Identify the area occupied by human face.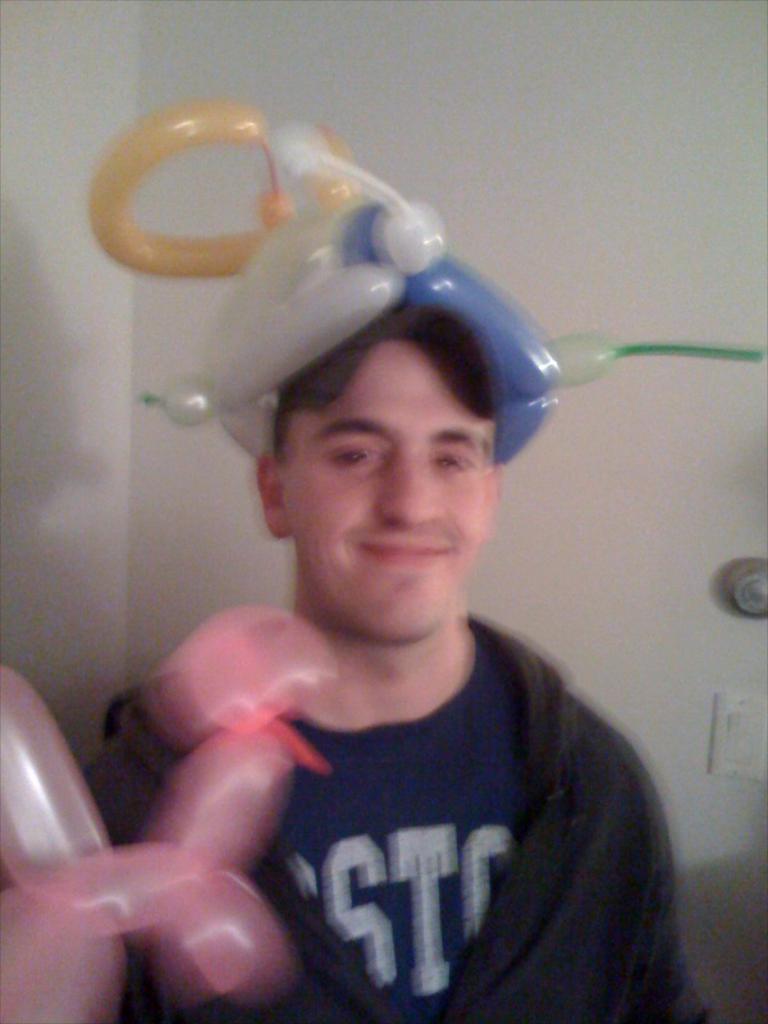
Area: region(296, 346, 492, 645).
